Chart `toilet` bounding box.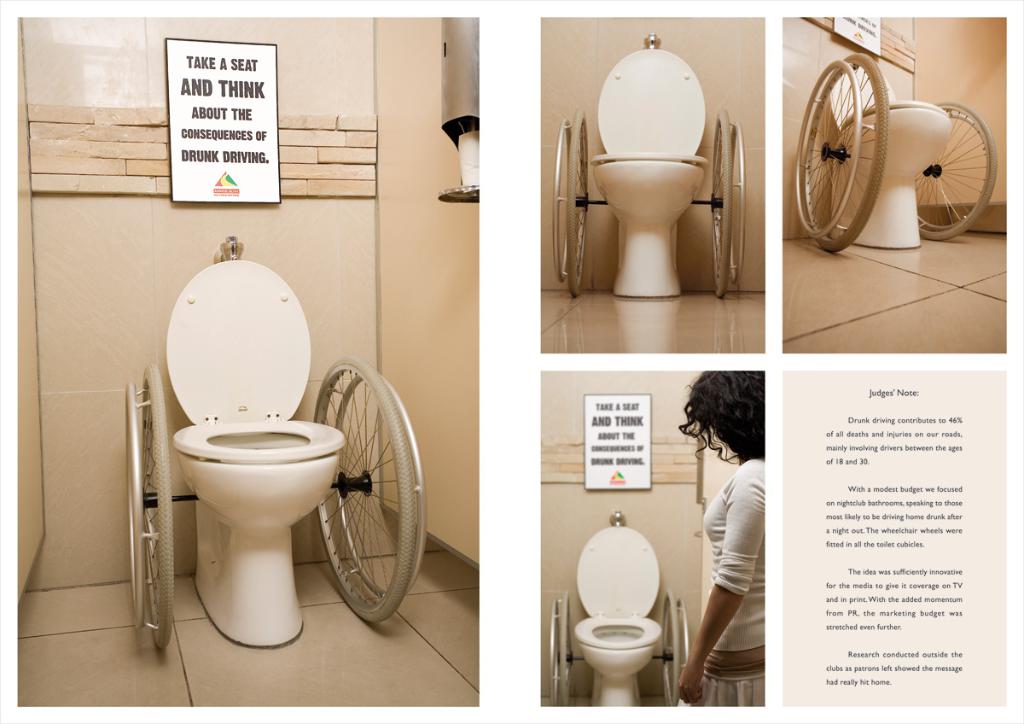
Charted: {"left": 826, "top": 62, "right": 953, "bottom": 252}.
